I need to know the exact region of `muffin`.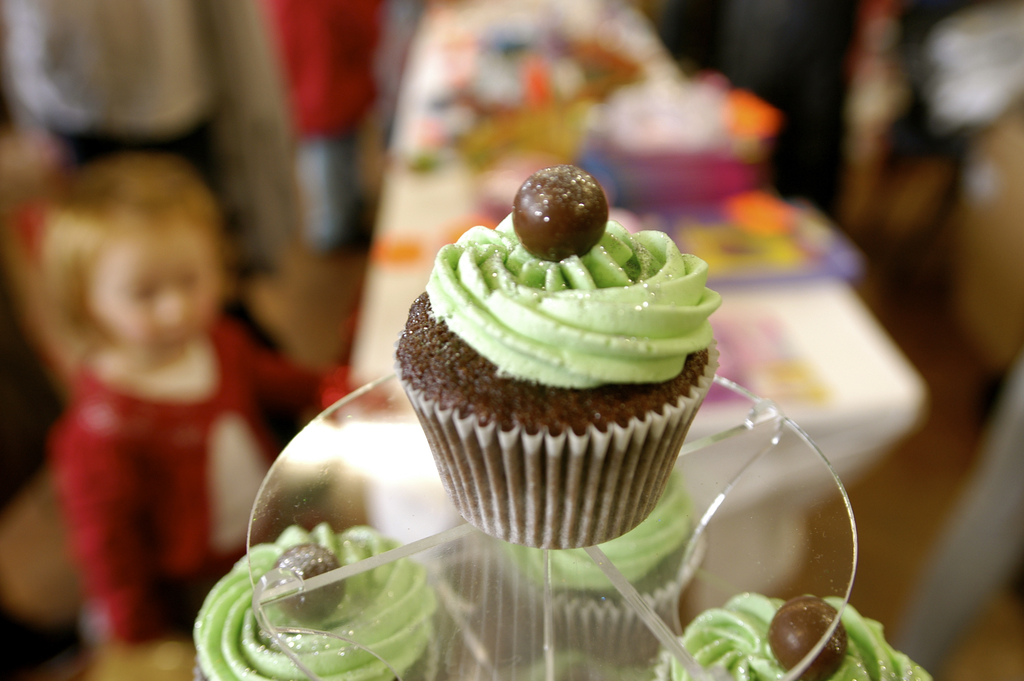
Region: locate(188, 514, 440, 680).
